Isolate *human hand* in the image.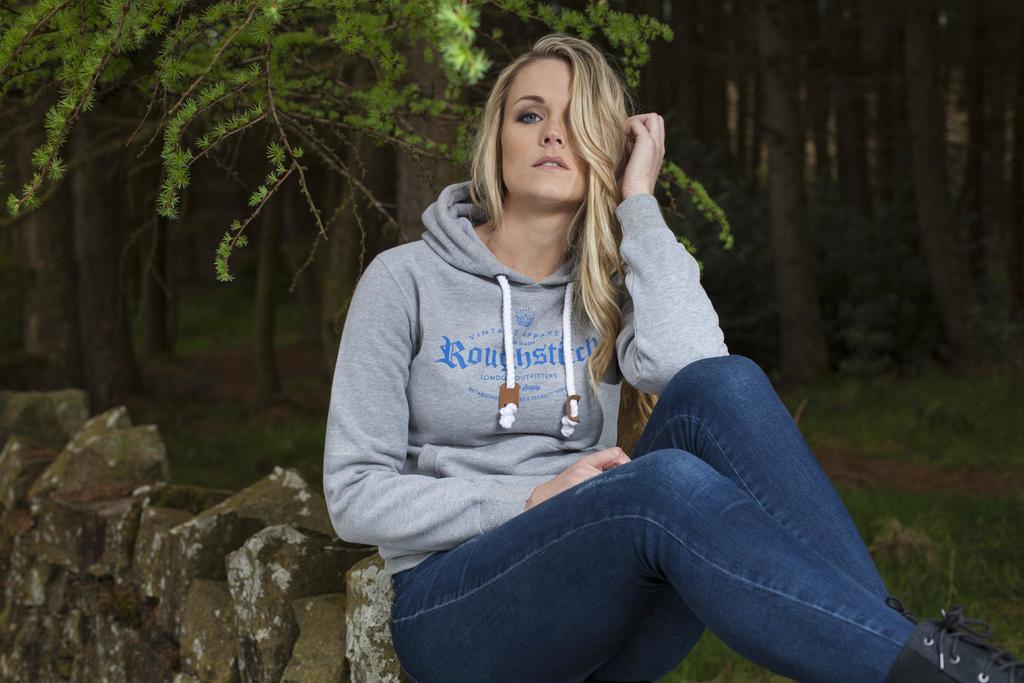
Isolated region: region(621, 110, 665, 201).
